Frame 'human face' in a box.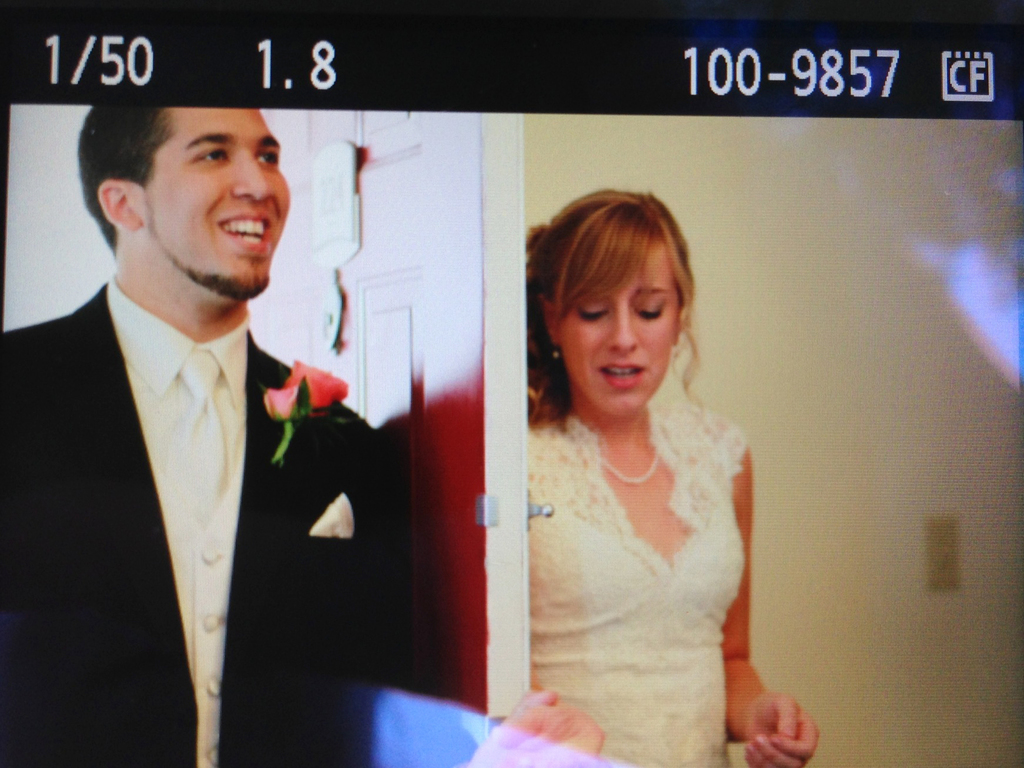
region(134, 98, 293, 306).
